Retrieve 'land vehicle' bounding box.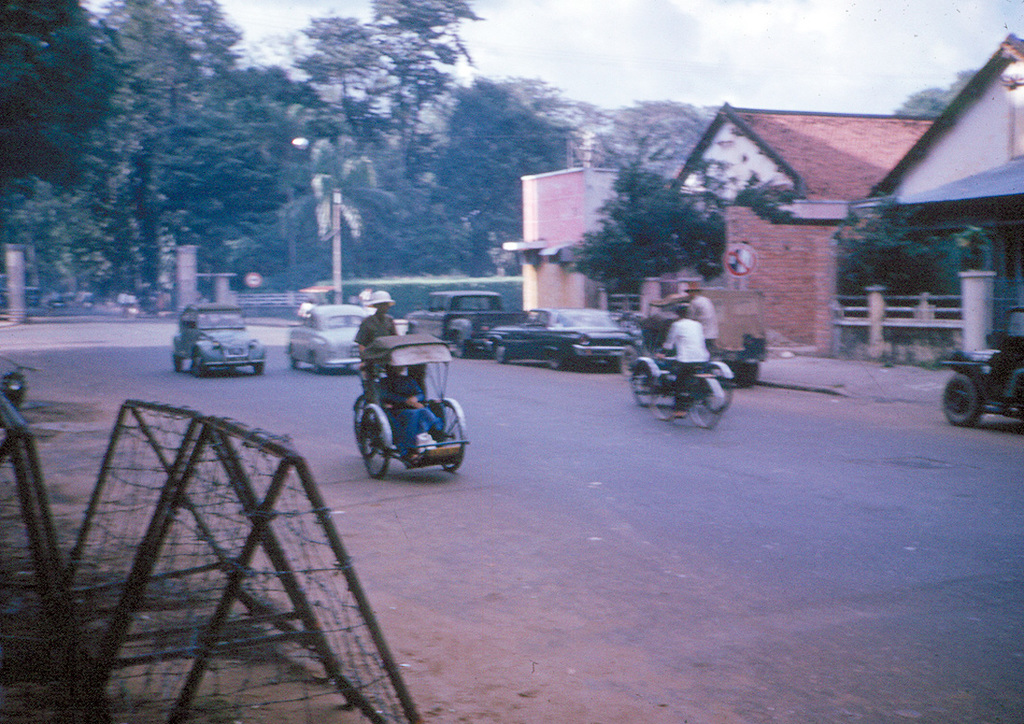
Bounding box: [654, 288, 768, 388].
